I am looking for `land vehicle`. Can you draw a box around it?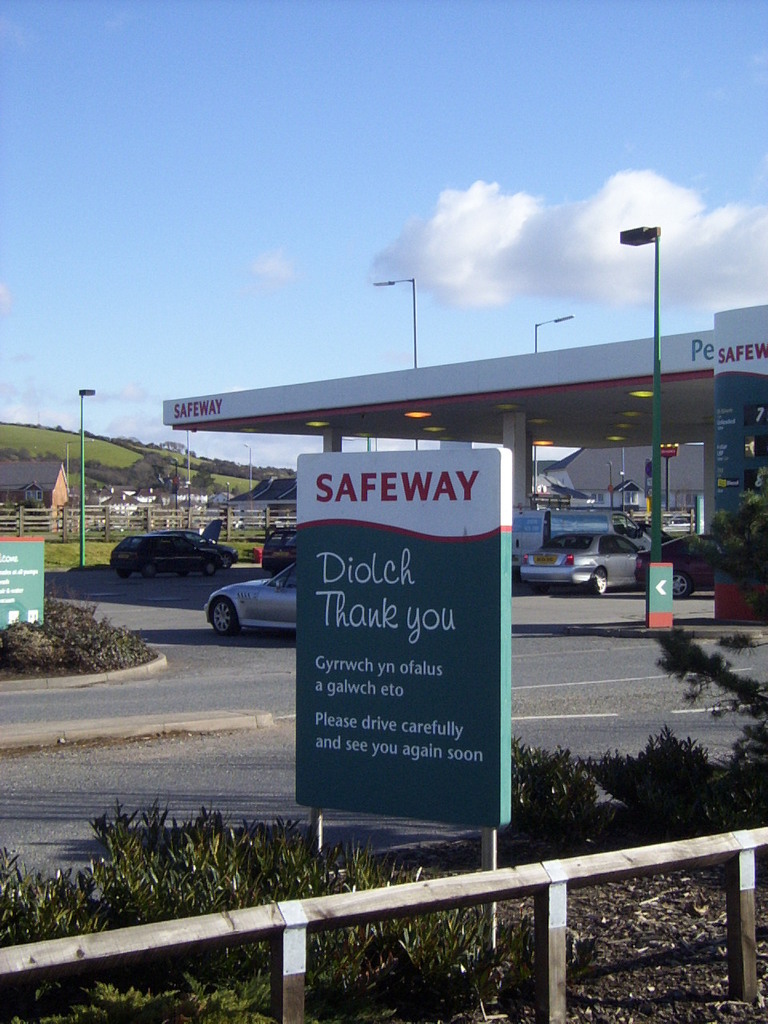
Sure, the bounding box is [521,534,648,590].
